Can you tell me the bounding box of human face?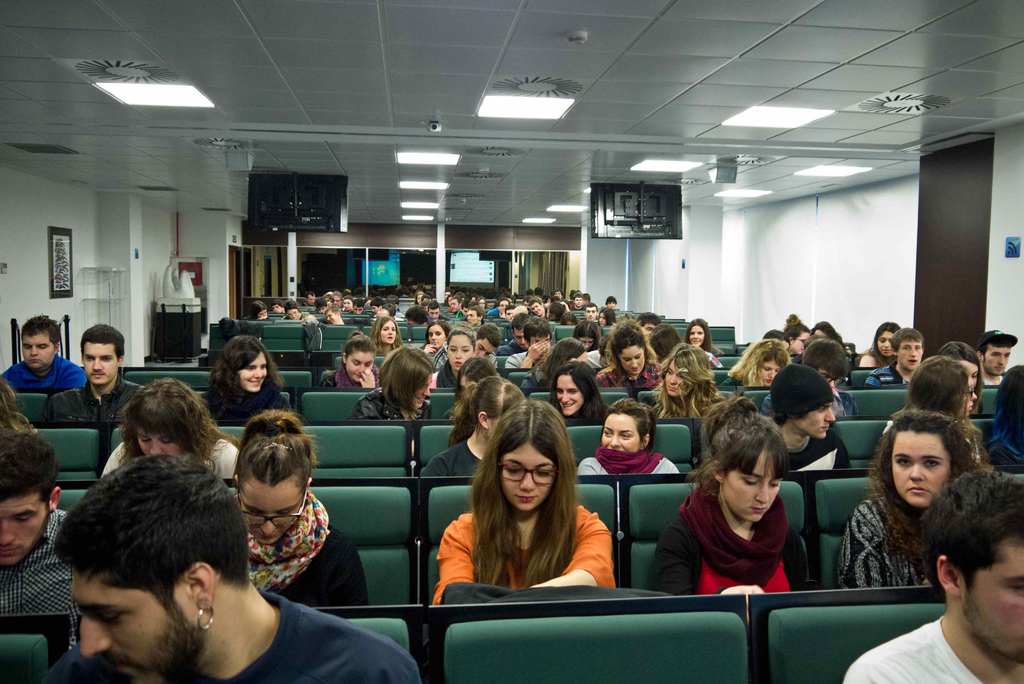
locate(963, 532, 1021, 664).
